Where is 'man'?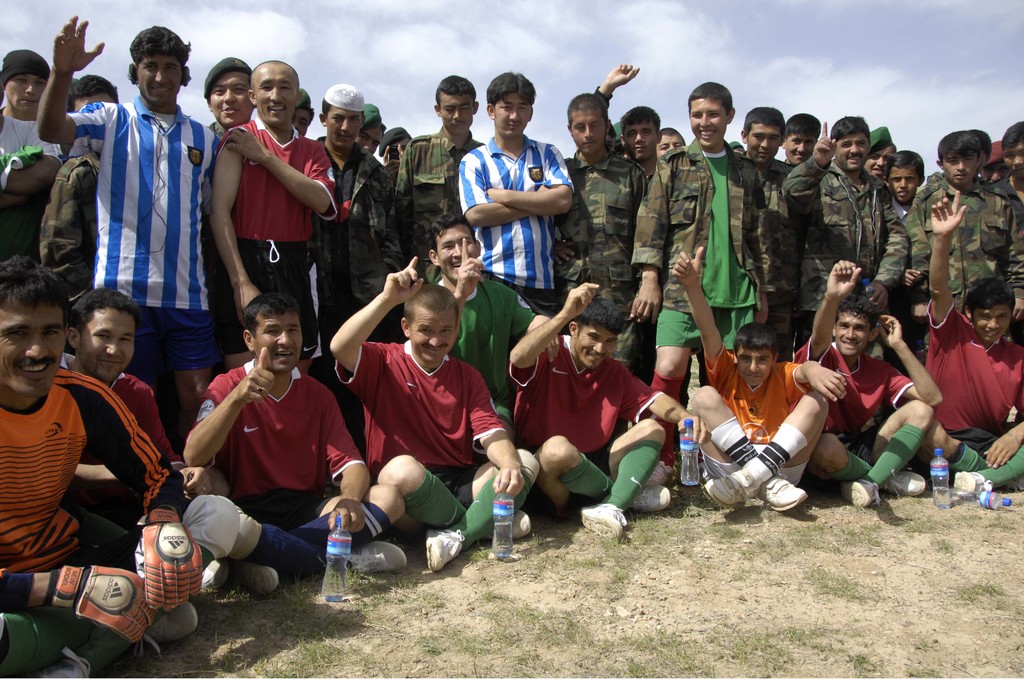
x1=898 y1=127 x2=1023 y2=371.
